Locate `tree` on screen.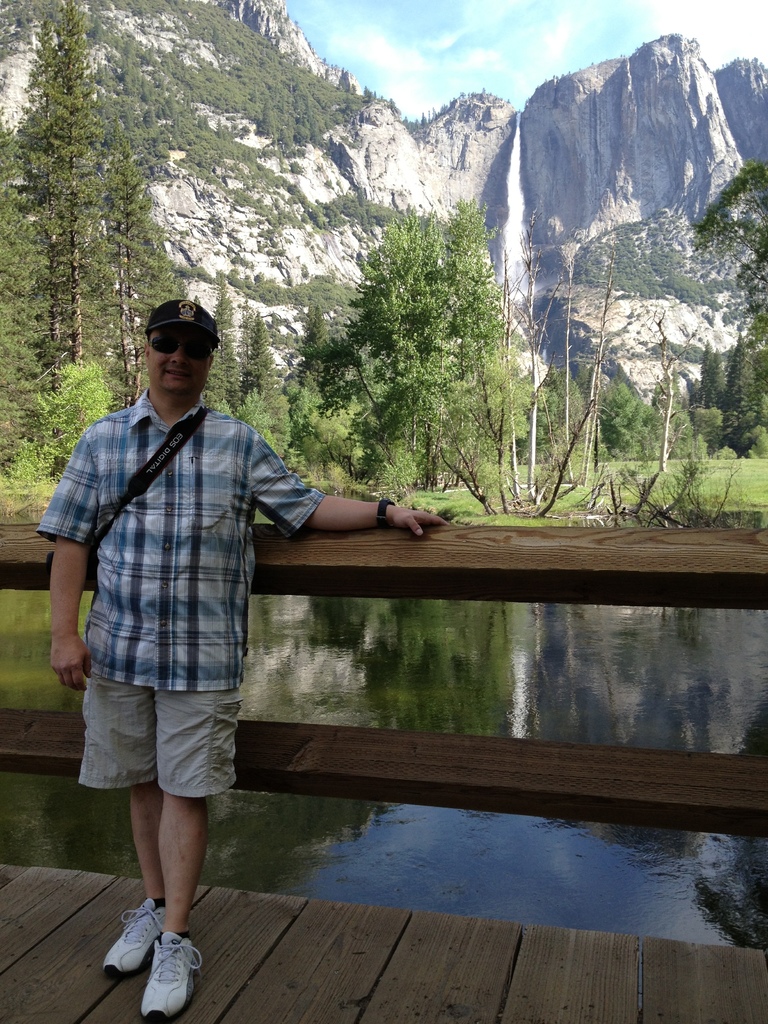
On screen at 749,347,767,424.
